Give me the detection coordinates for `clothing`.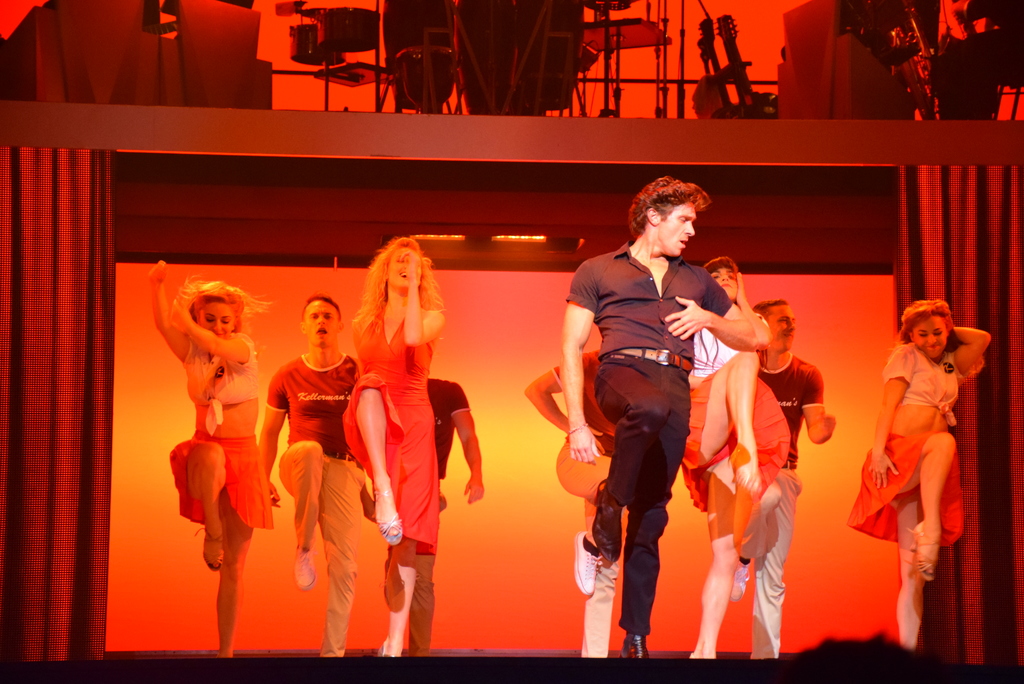
166, 339, 274, 533.
